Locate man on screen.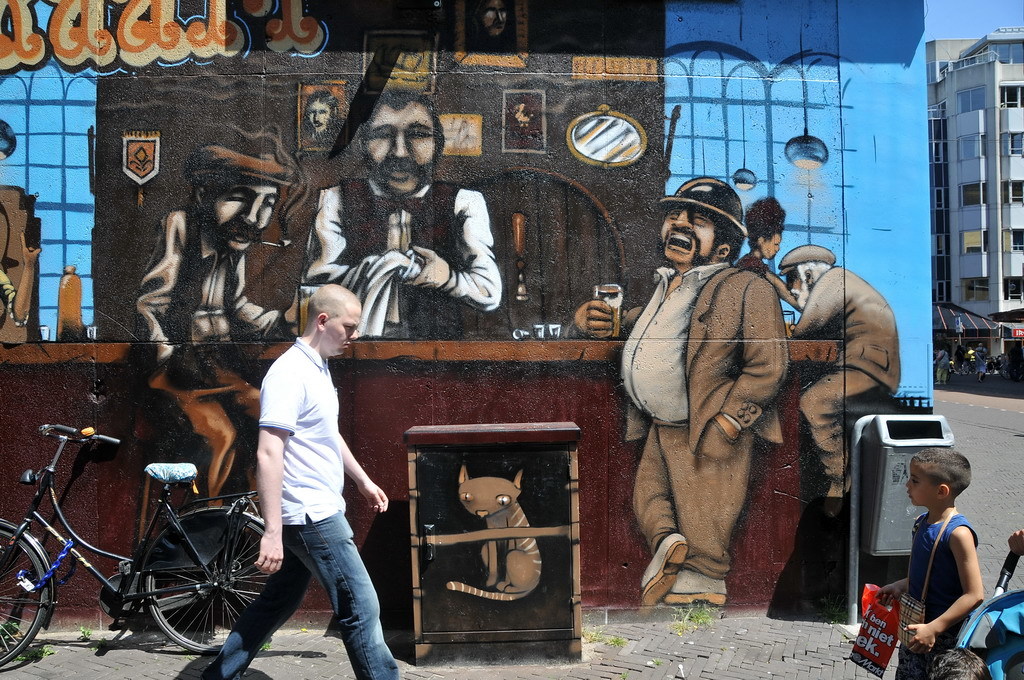
On screen at left=283, top=86, right=507, bottom=341.
